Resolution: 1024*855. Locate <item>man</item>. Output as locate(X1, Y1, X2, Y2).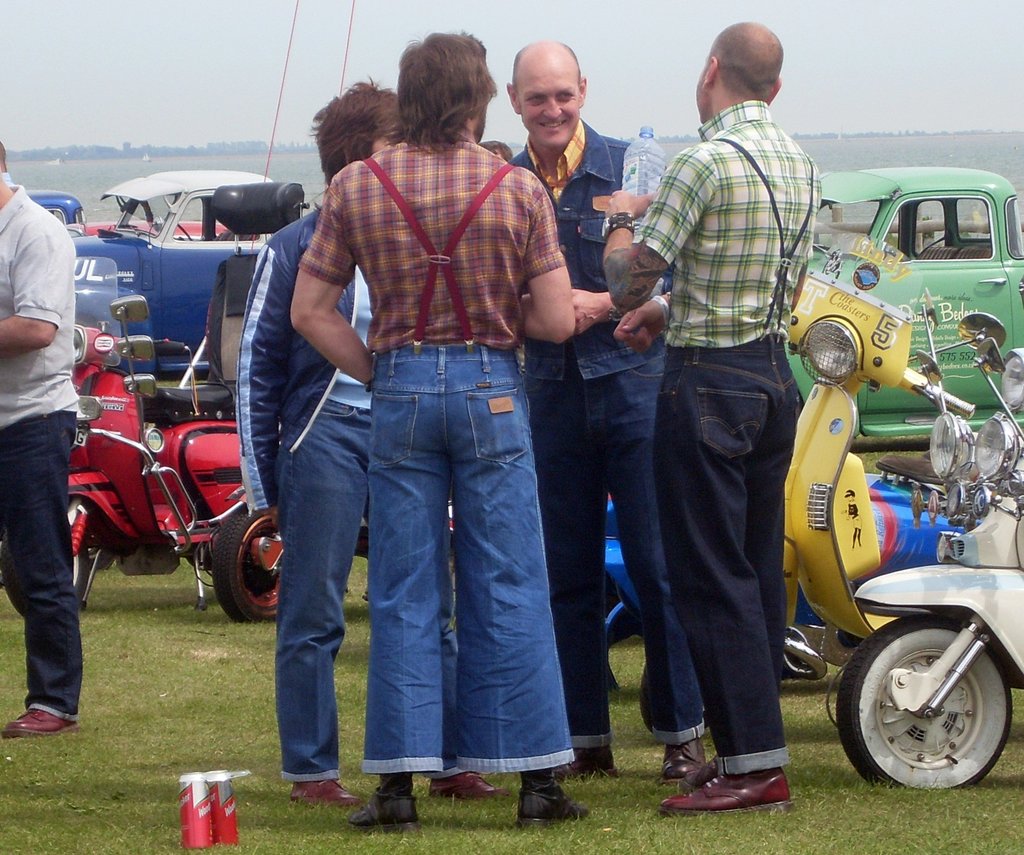
locate(229, 84, 518, 799).
